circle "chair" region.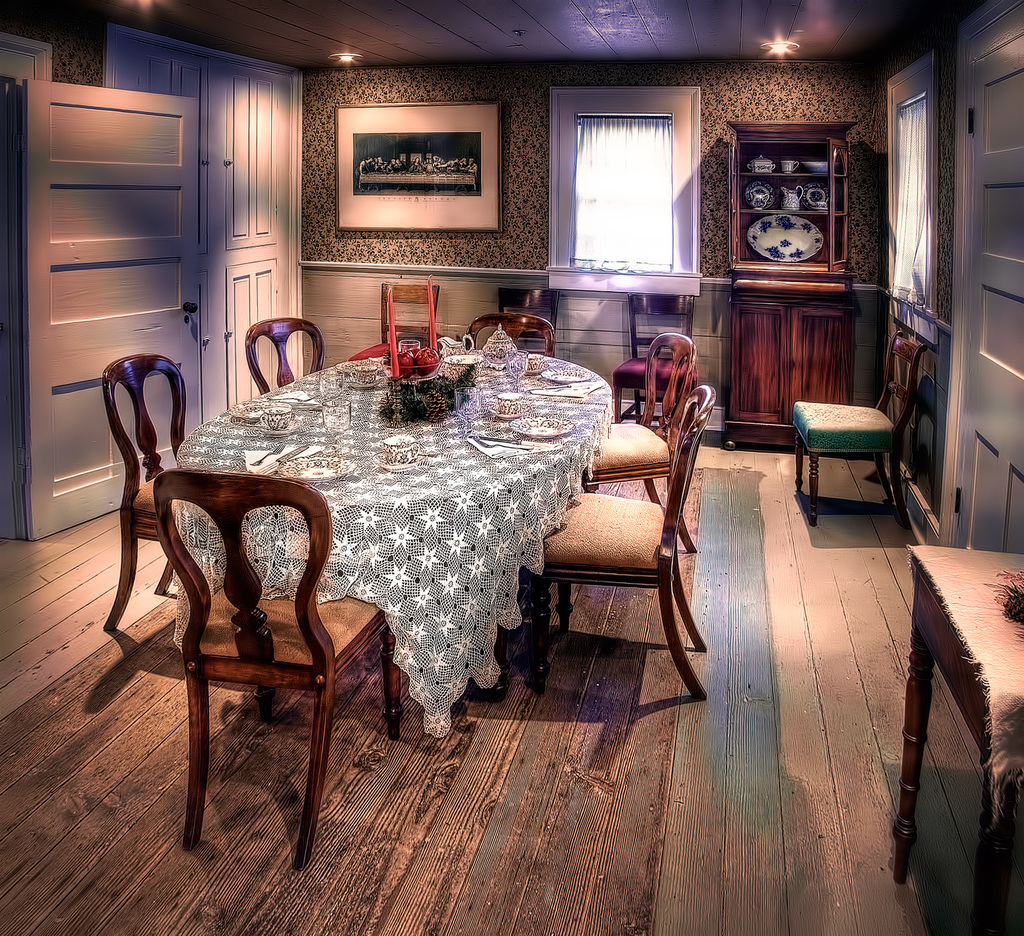
Region: 468 313 556 358.
